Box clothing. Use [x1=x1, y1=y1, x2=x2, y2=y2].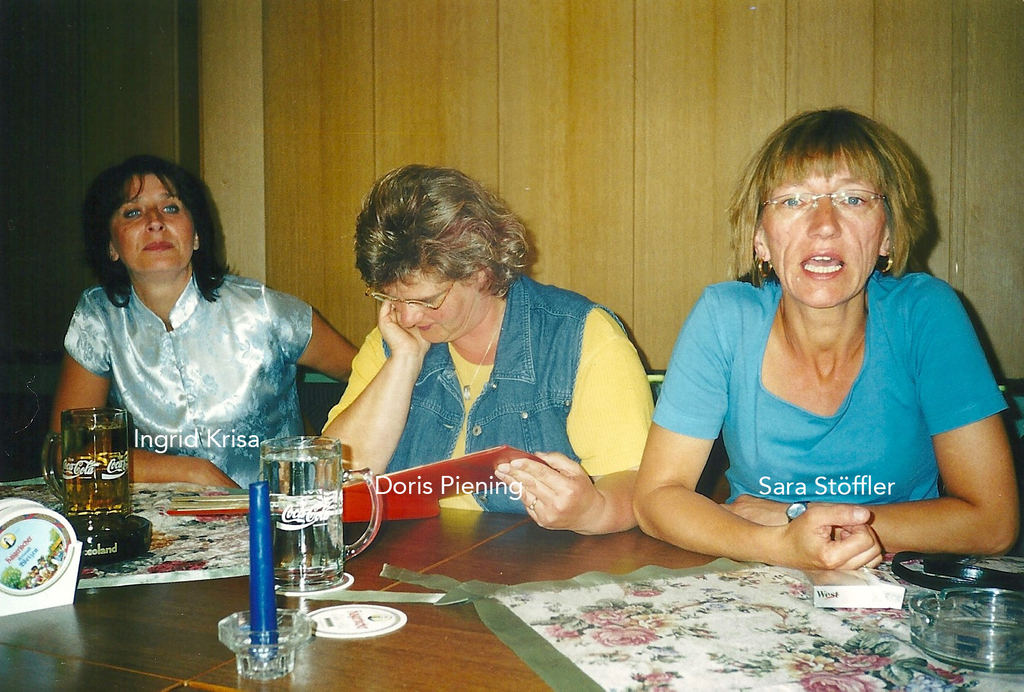
[x1=652, y1=261, x2=993, y2=574].
